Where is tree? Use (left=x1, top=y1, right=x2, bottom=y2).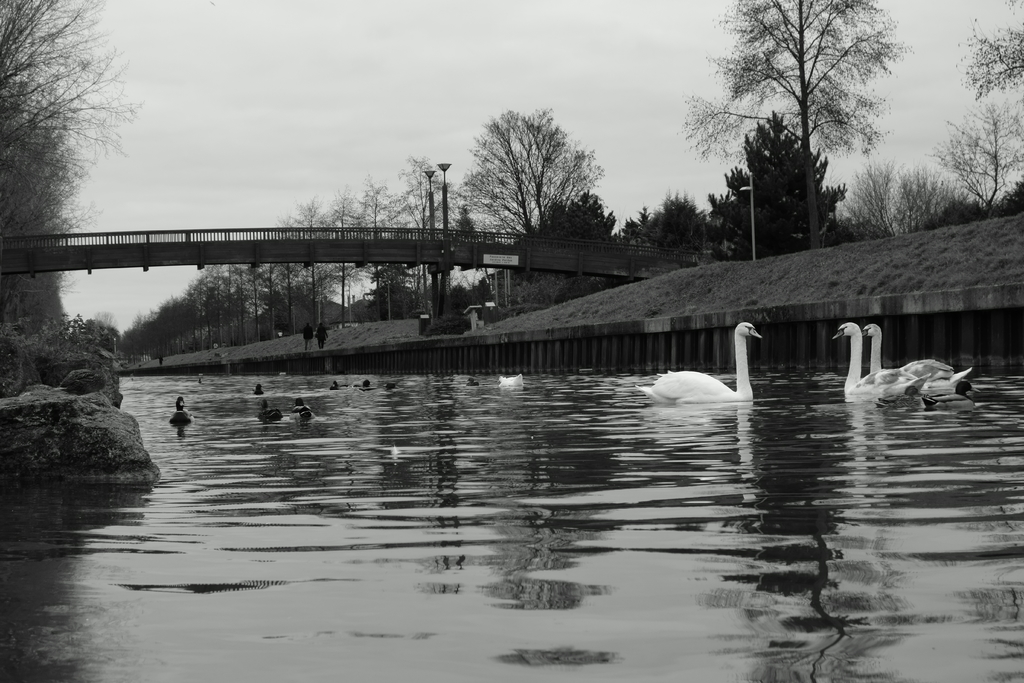
(left=461, top=95, right=612, bottom=247).
